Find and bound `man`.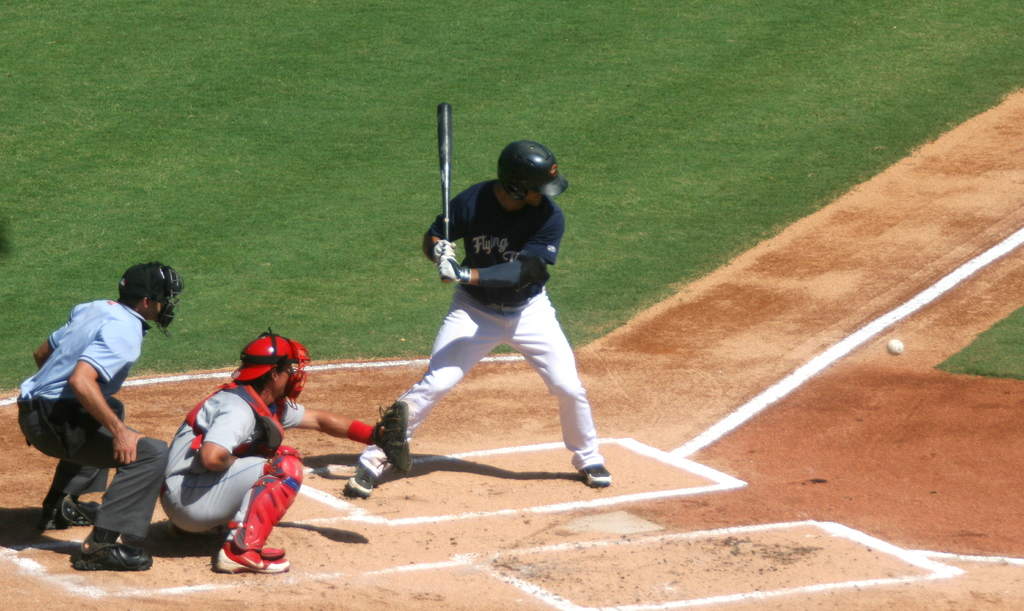
Bound: box=[160, 337, 399, 578].
